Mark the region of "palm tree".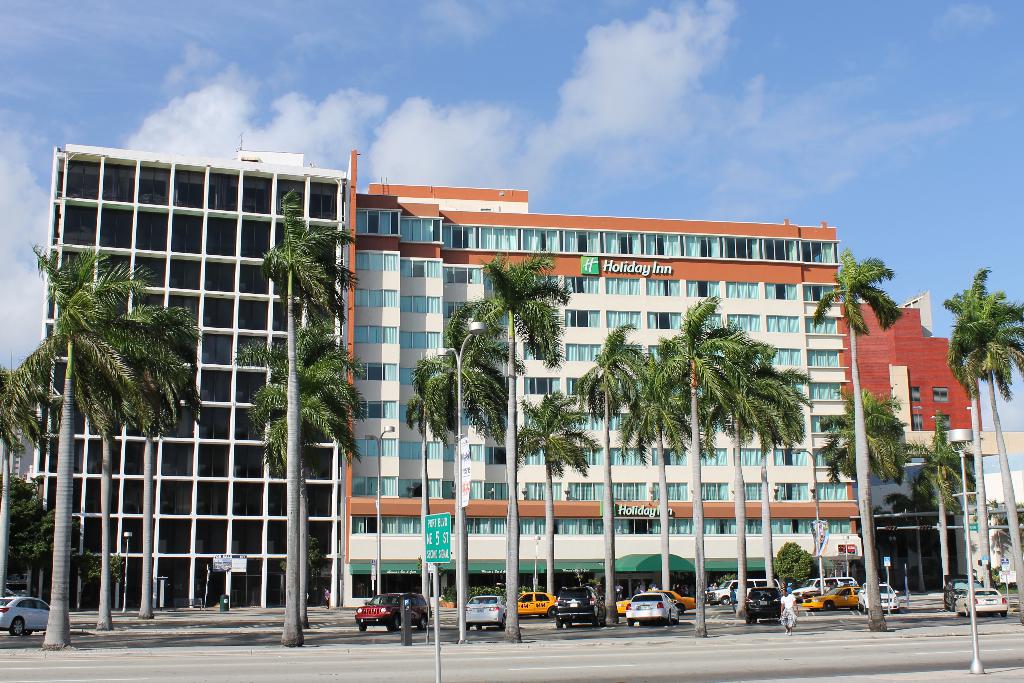
Region: region(669, 296, 762, 621).
